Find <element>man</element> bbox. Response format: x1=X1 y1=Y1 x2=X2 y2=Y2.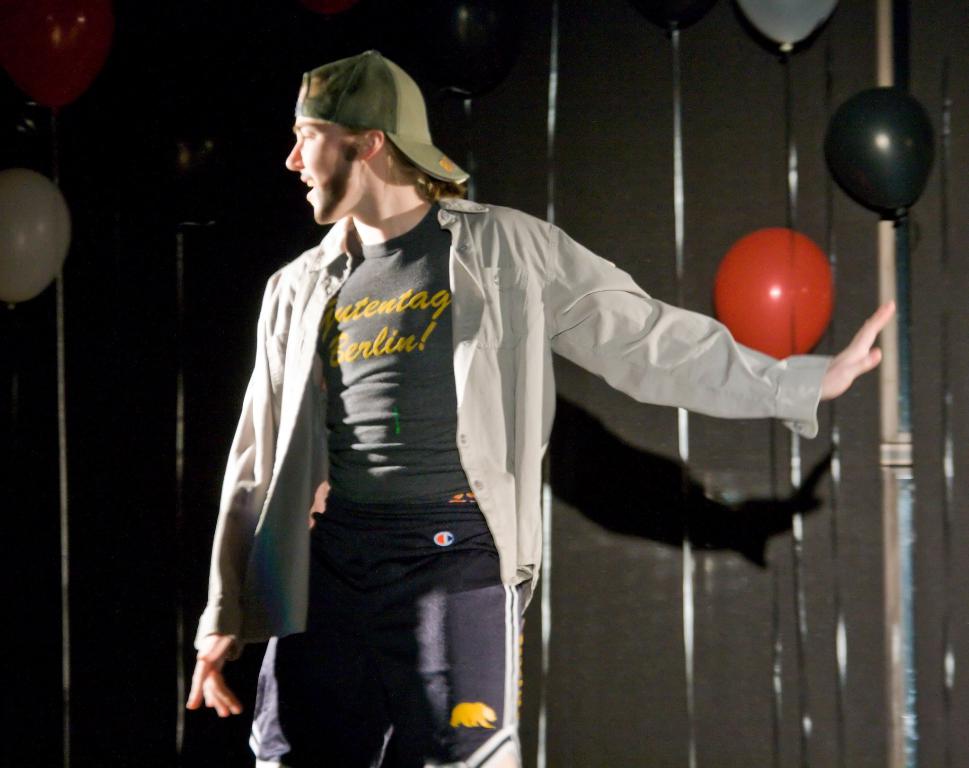
x1=230 y1=73 x2=793 y2=738.
